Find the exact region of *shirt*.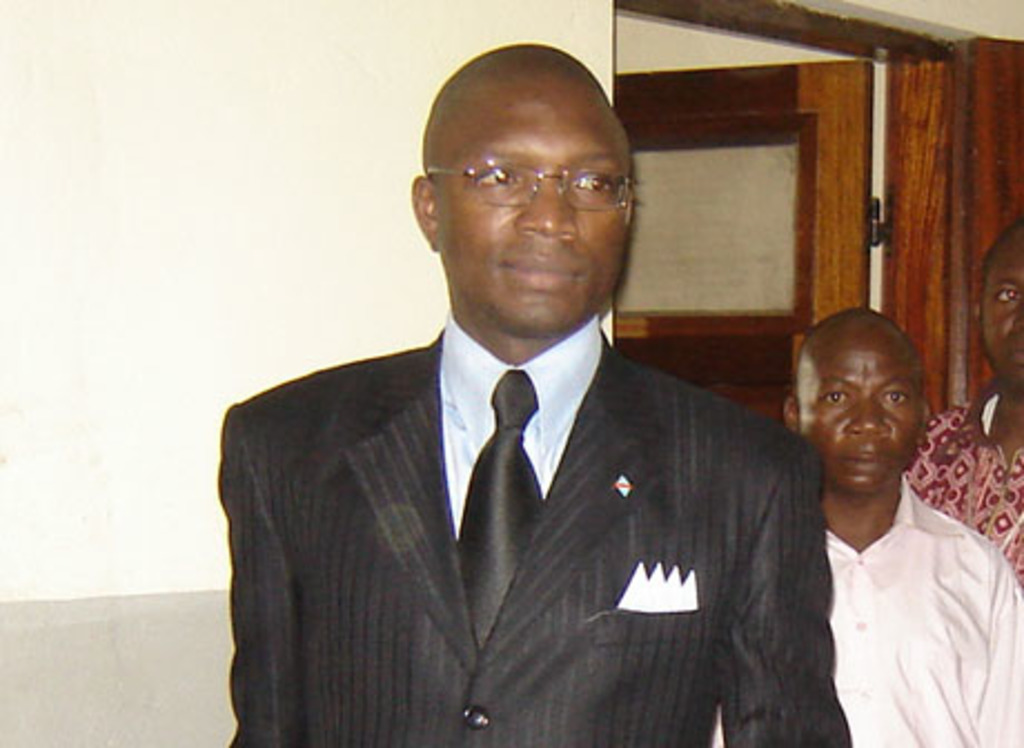
Exact region: x1=436, y1=307, x2=603, y2=539.
